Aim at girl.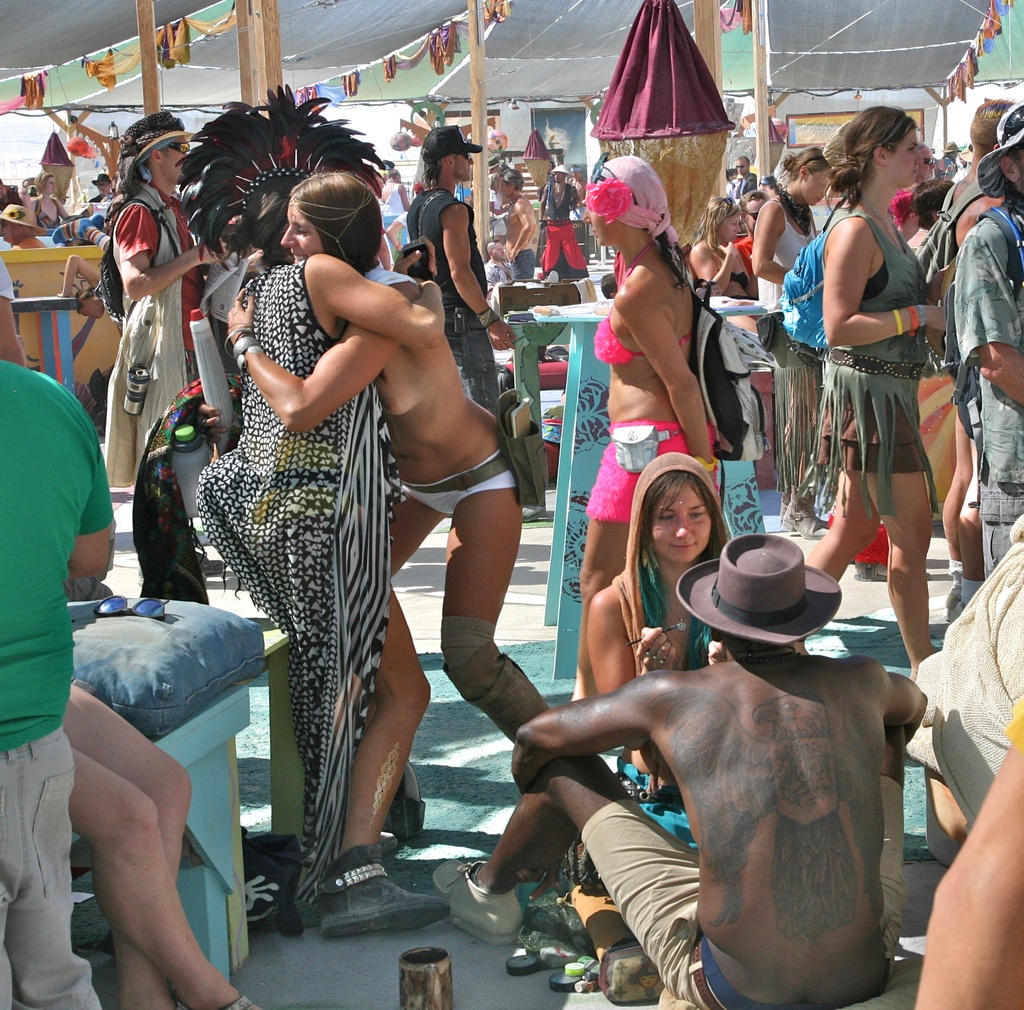
Aimed at (804,100,943,682).
